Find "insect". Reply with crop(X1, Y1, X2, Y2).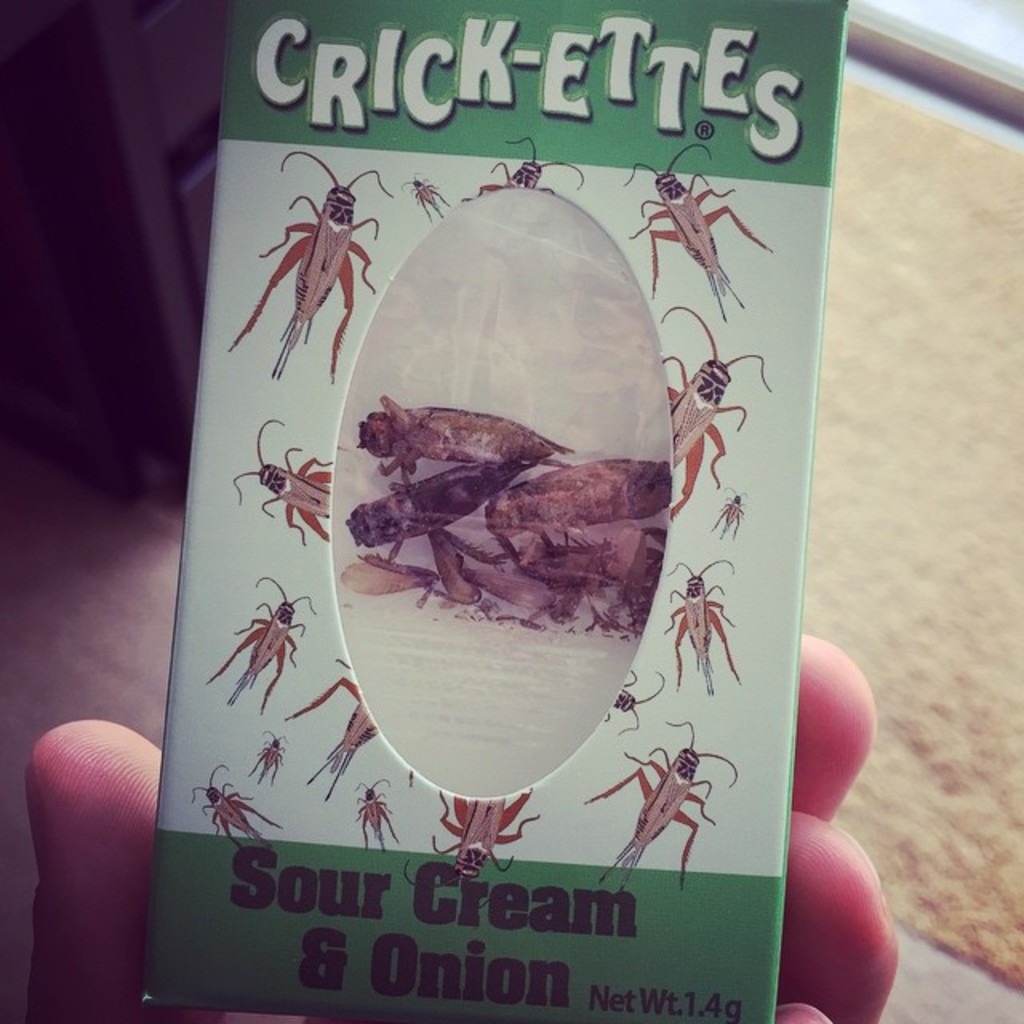
crop(398, 170, 451, 221).
